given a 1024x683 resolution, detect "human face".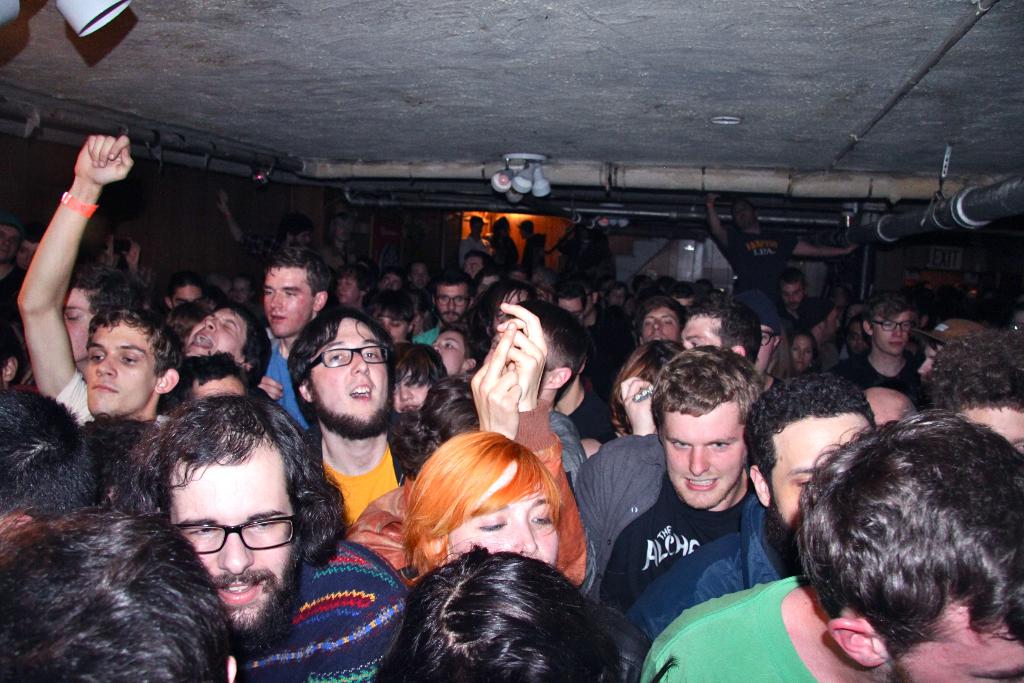
crop(890, 595, 1023, 682).
